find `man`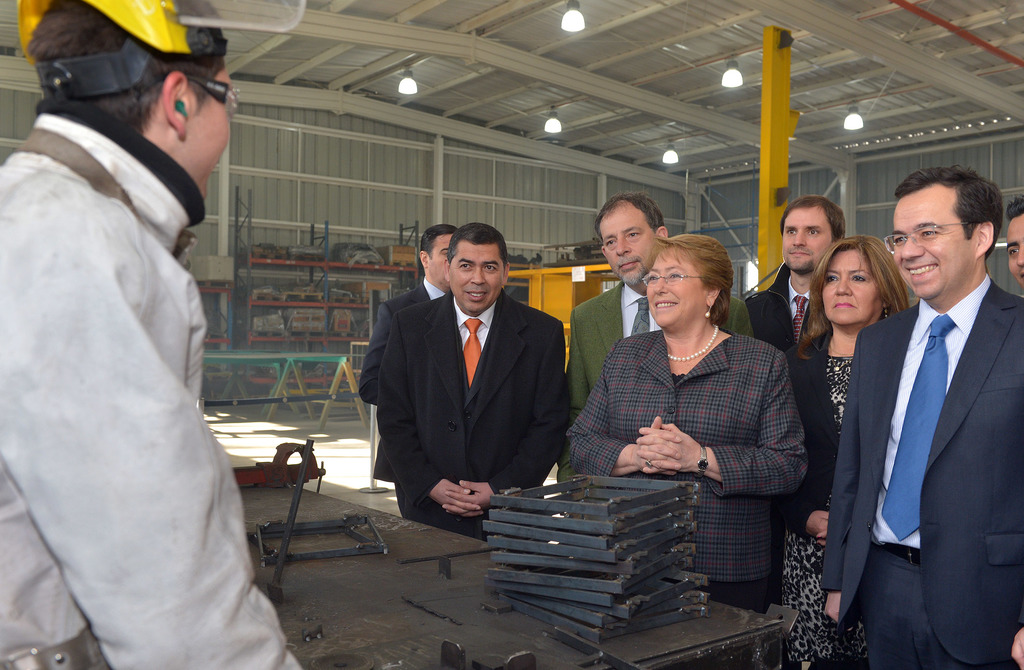
region(739, 197, 849, 421)
